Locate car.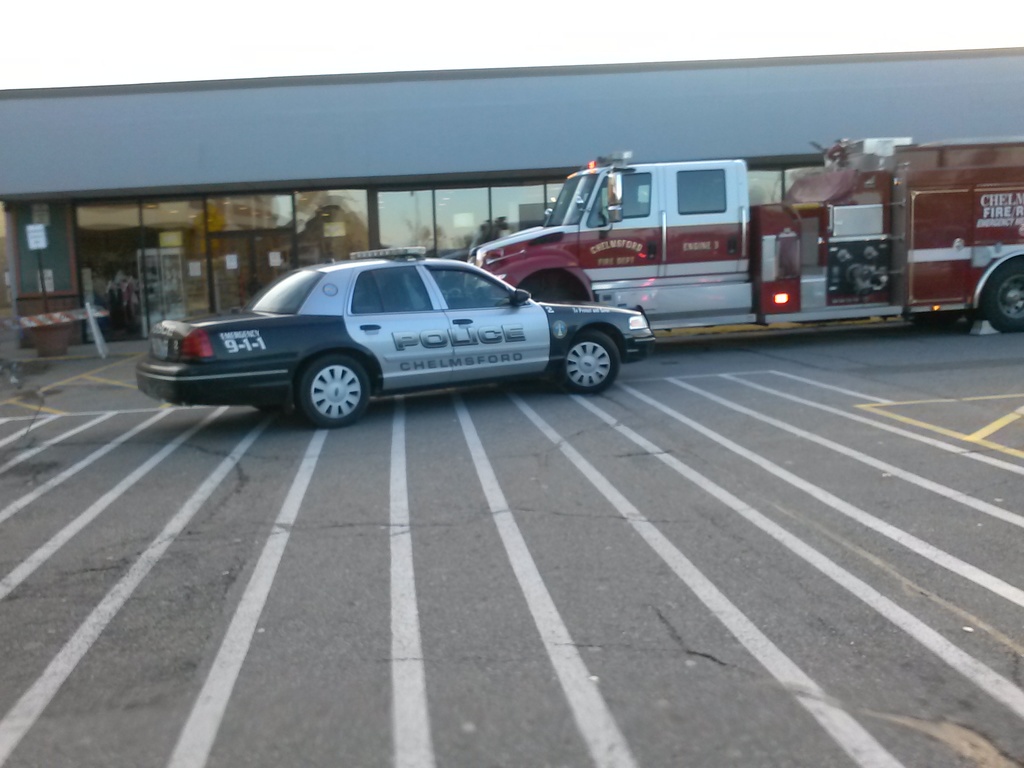
Bounding box: region(157, 243, 638, 423).
